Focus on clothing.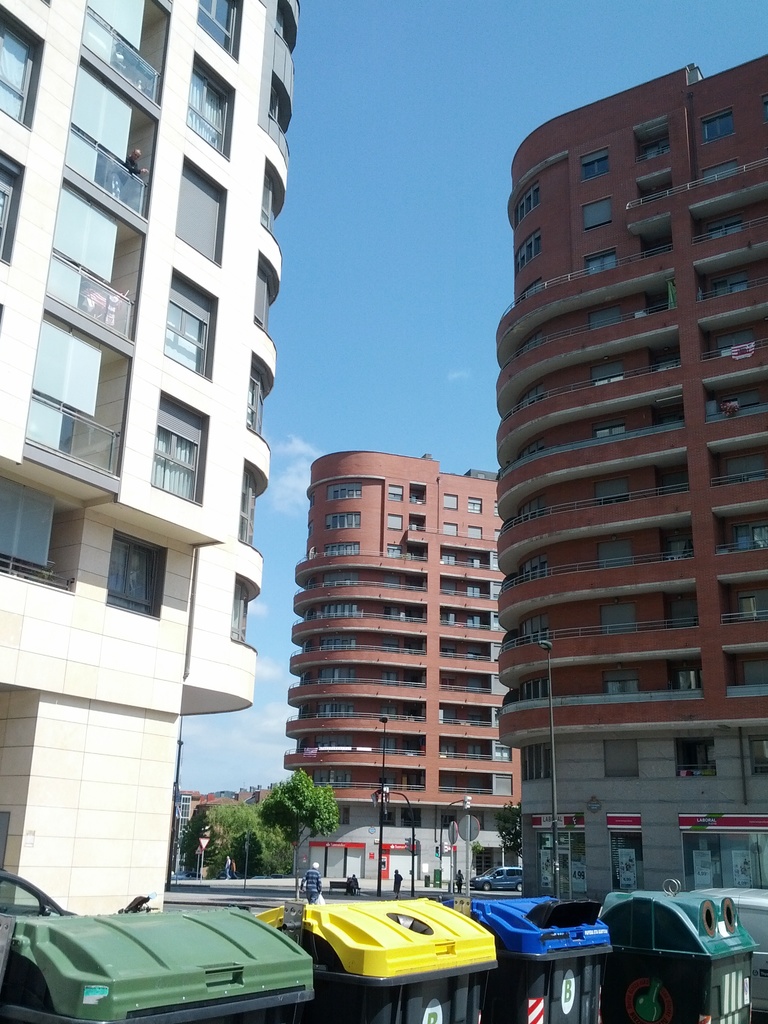
Focused at bbox(300, 868, 321, 903).
